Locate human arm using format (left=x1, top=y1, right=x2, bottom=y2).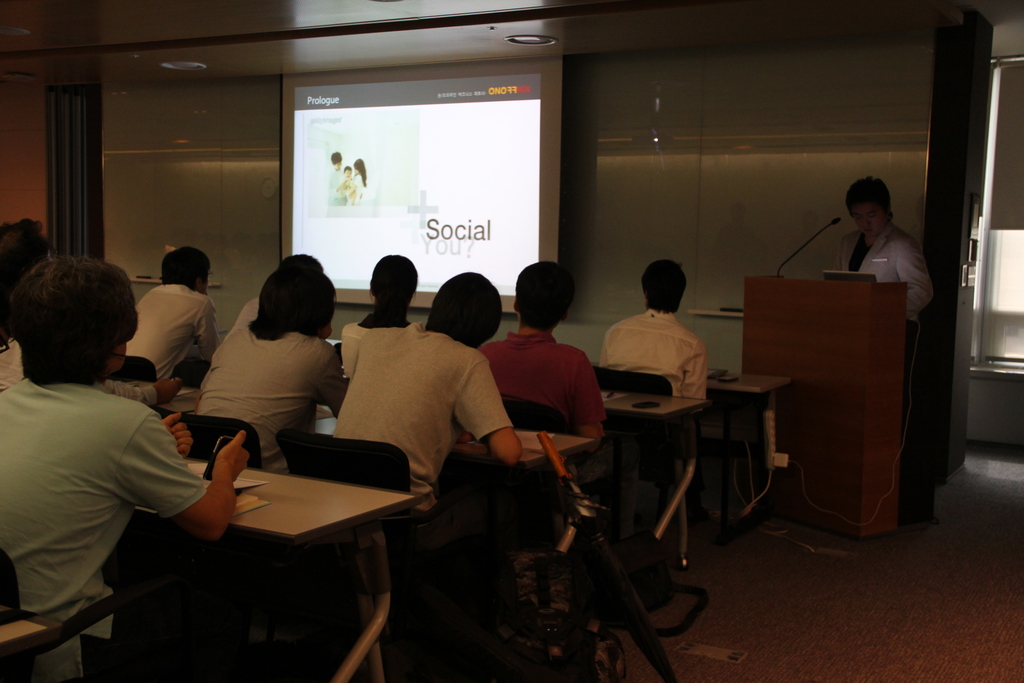
(left=890, top=241, right=943, bottom=322).
